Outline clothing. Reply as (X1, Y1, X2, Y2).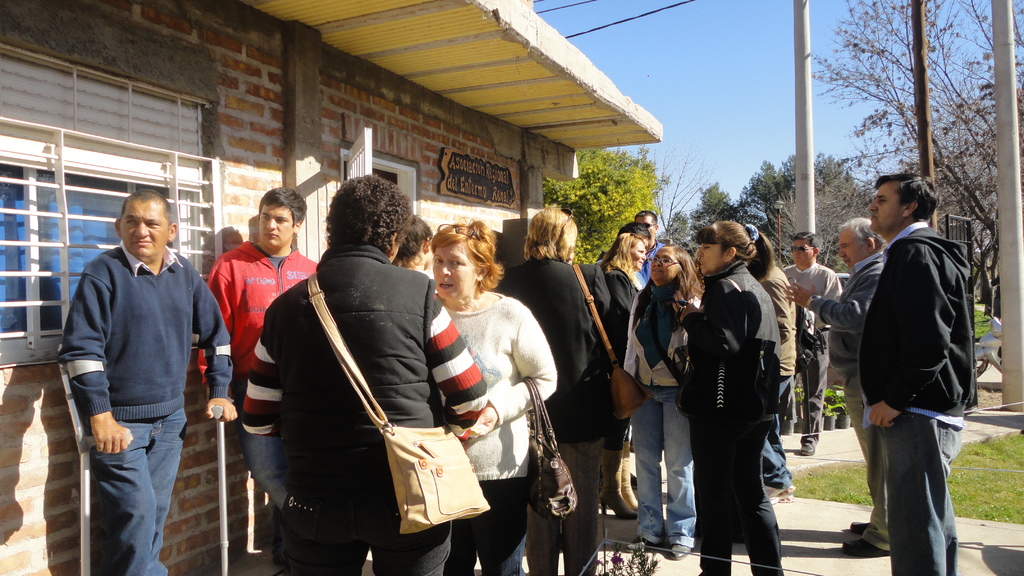
(803, 236, 890, 555).
